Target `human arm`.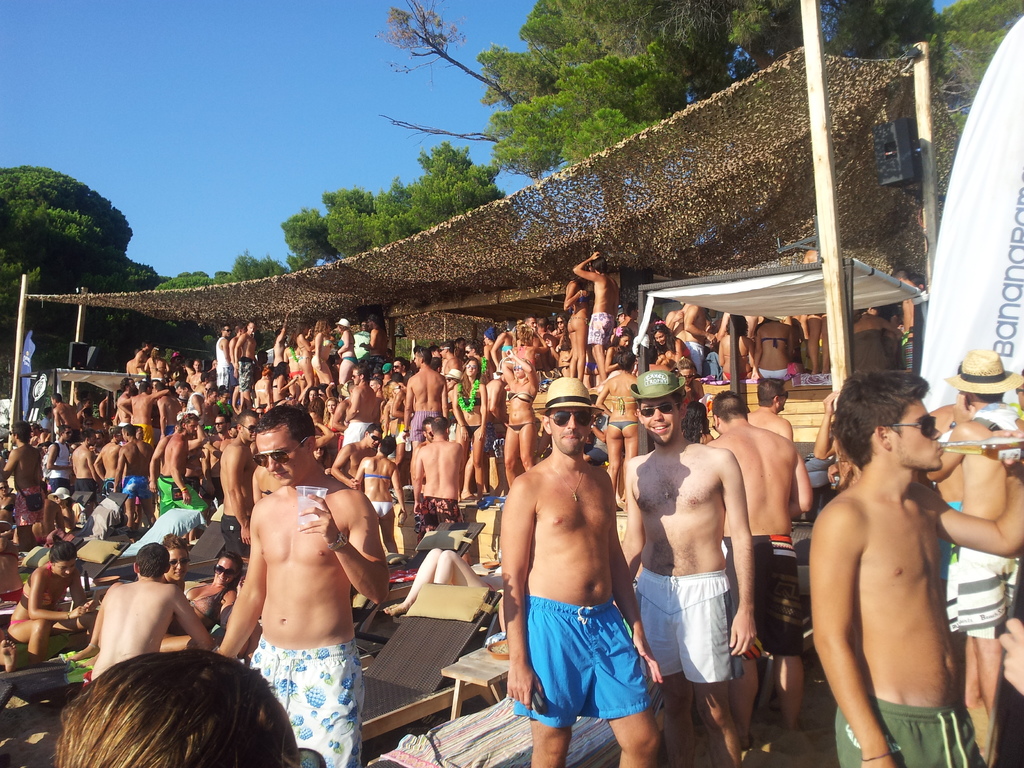
Target region: <region>22, 566, 87, 625</region>.
